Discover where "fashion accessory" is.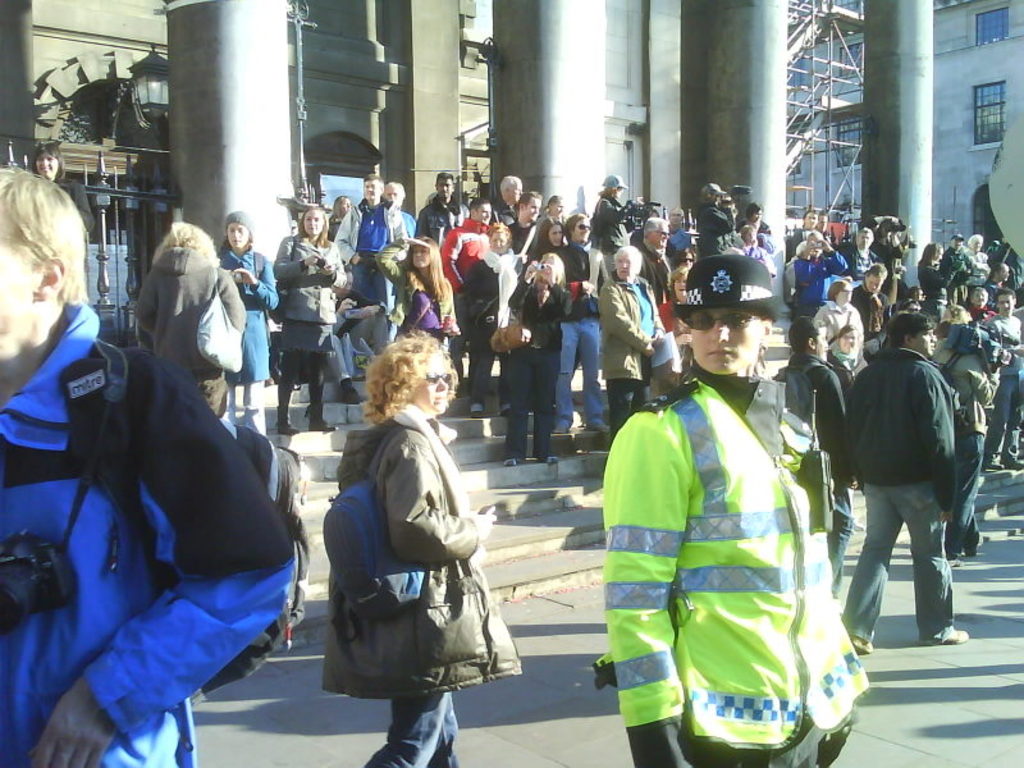
Discovered at box(507, 460, 520, 466).
